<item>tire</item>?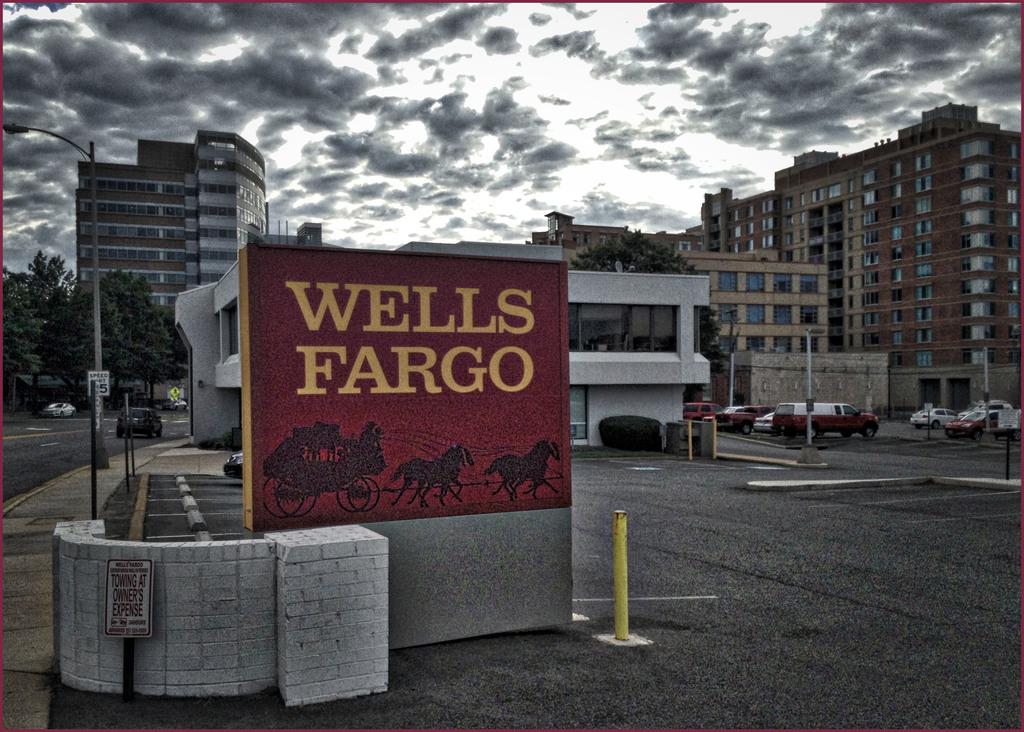
box=[346, 476, 381, 515]
